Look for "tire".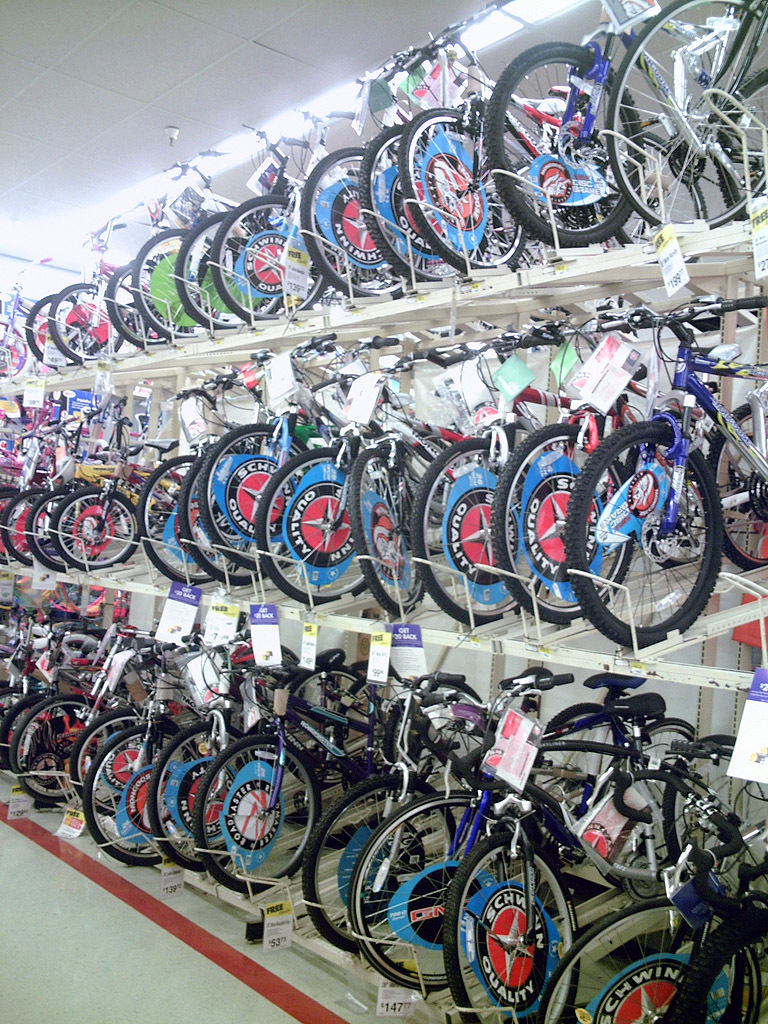
Found: region(485, 37, 648, 239).
